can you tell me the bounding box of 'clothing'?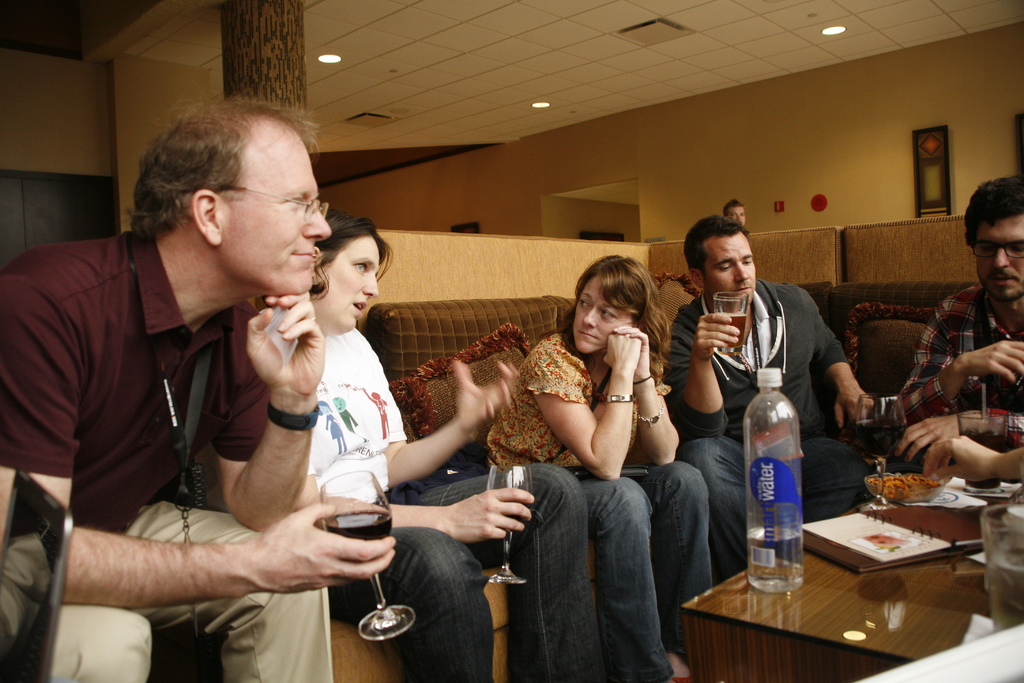
detection(291, 308, 413, 531).
